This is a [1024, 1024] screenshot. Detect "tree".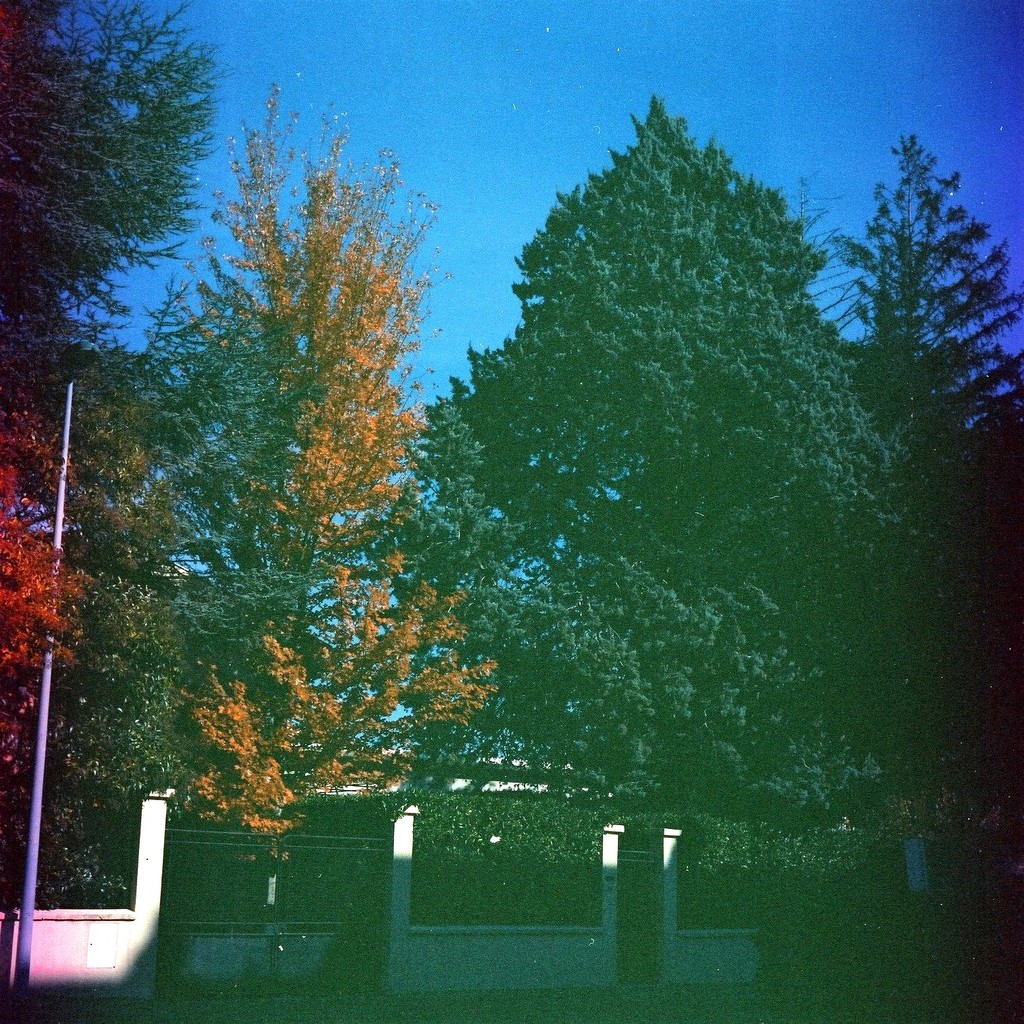
detection(422, 86, 951, 872).
